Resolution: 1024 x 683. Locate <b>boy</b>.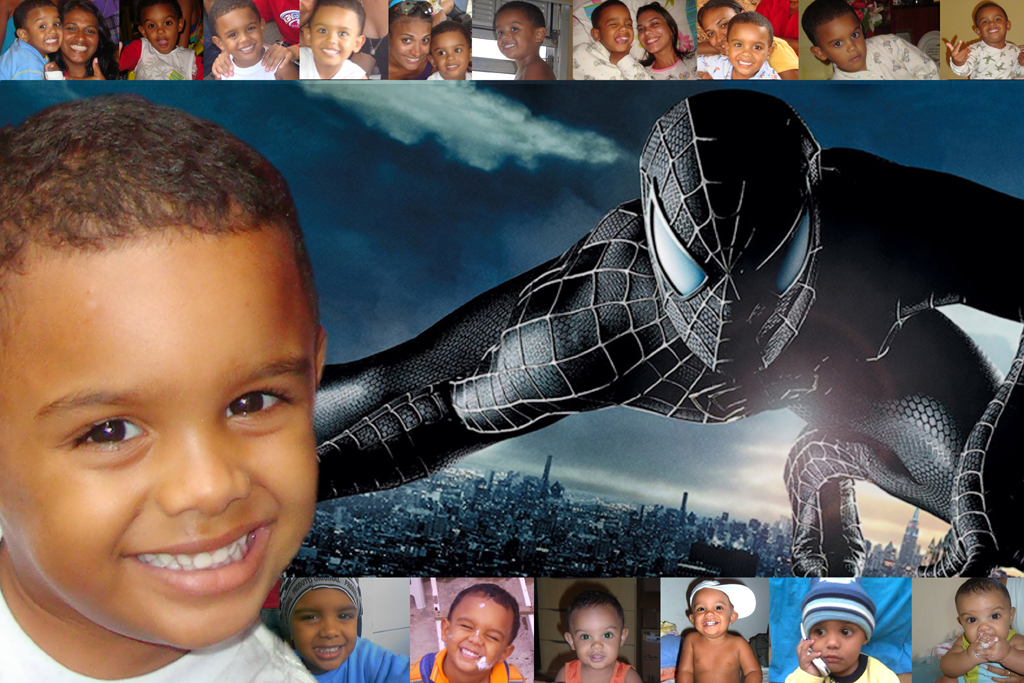
785 574 902 682.
